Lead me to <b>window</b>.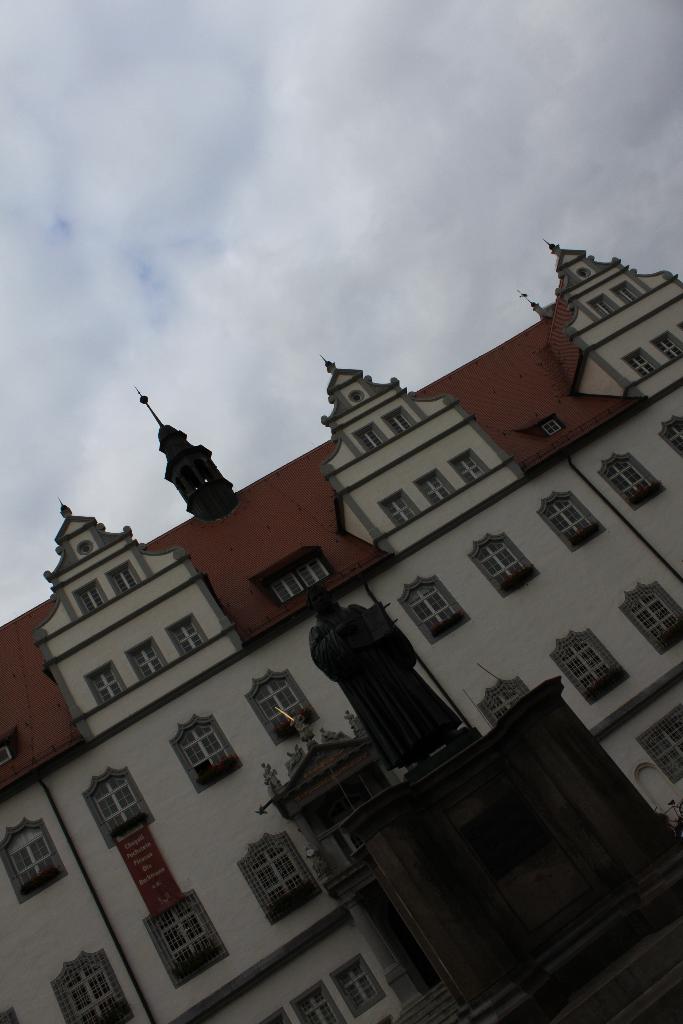
Lead to detection(595, 451, 665, 510).
